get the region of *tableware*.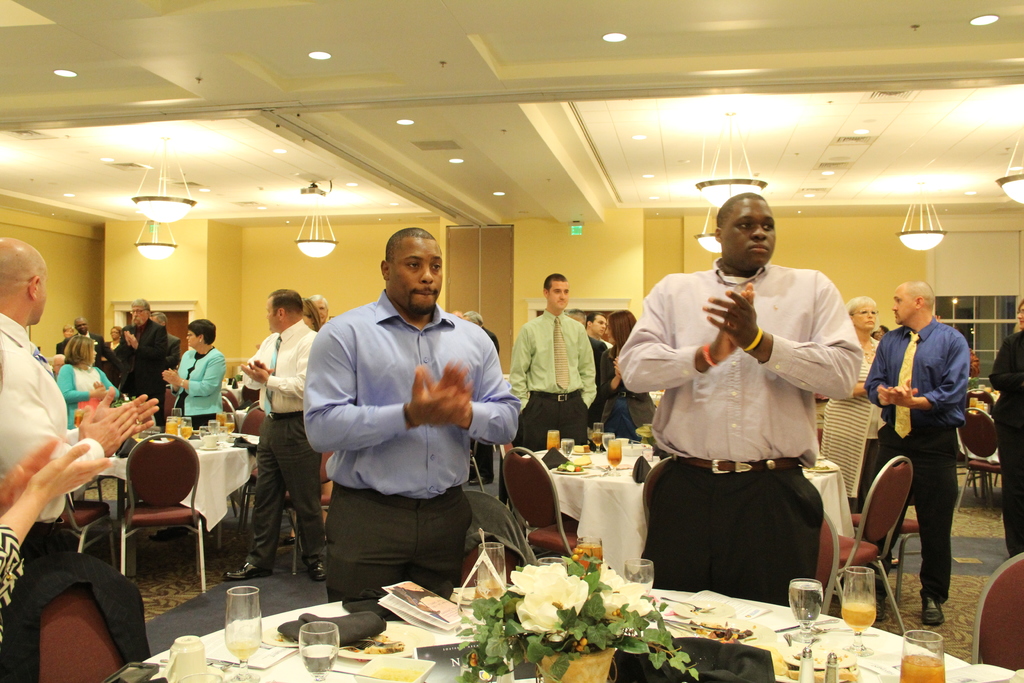
box=[626, 446, 651, 456].
